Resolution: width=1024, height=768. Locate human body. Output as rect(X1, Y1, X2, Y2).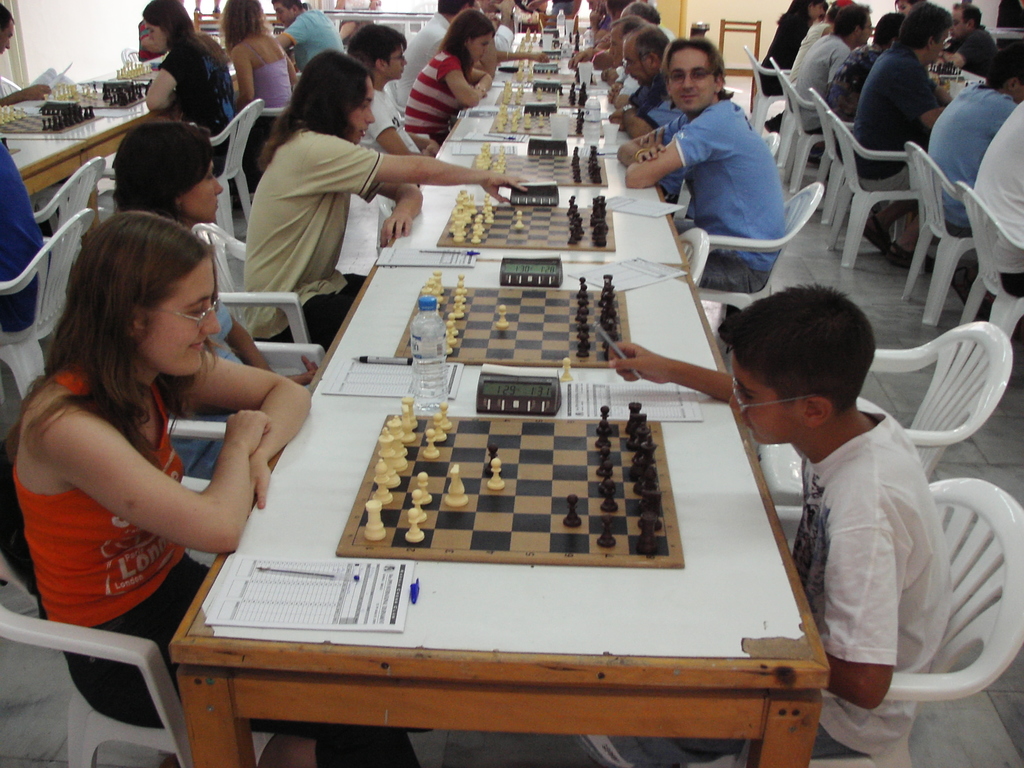
rect(22, 196, 295, 657).
